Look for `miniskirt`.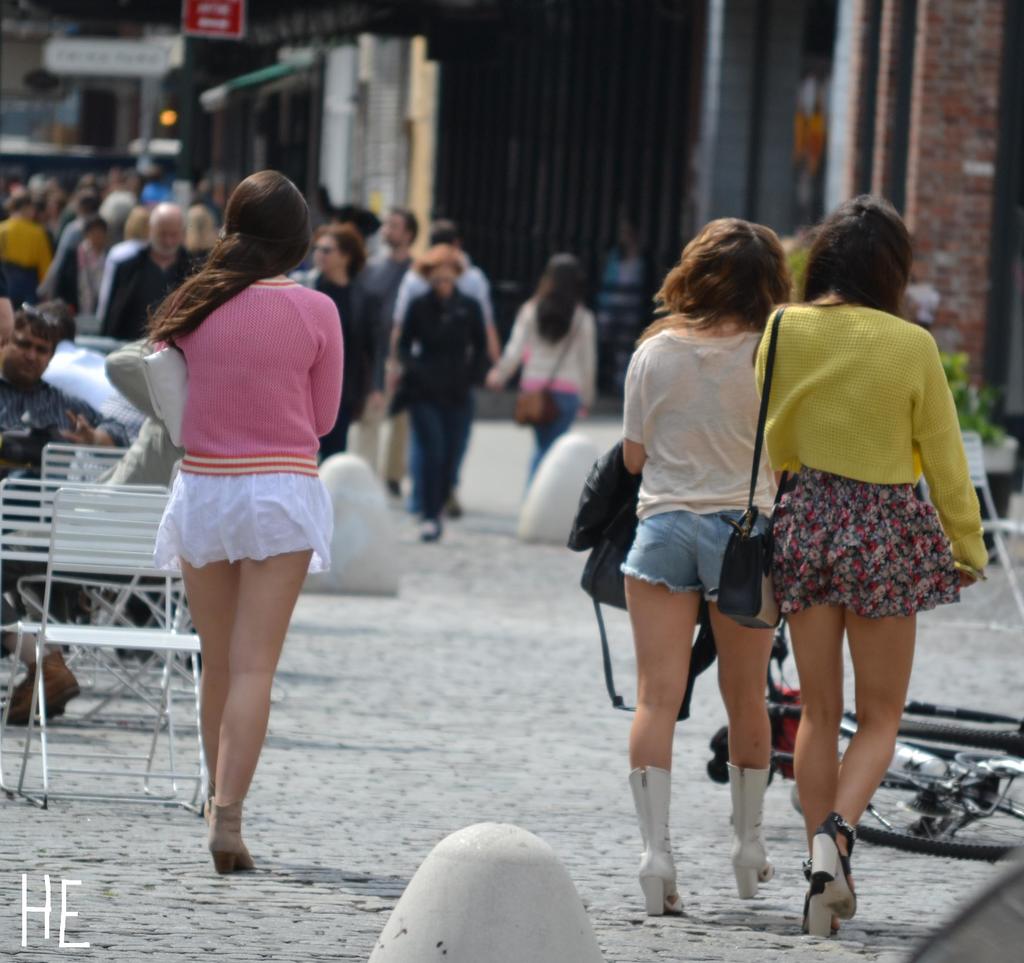
Found: detection(147, 473, 339, 579).
